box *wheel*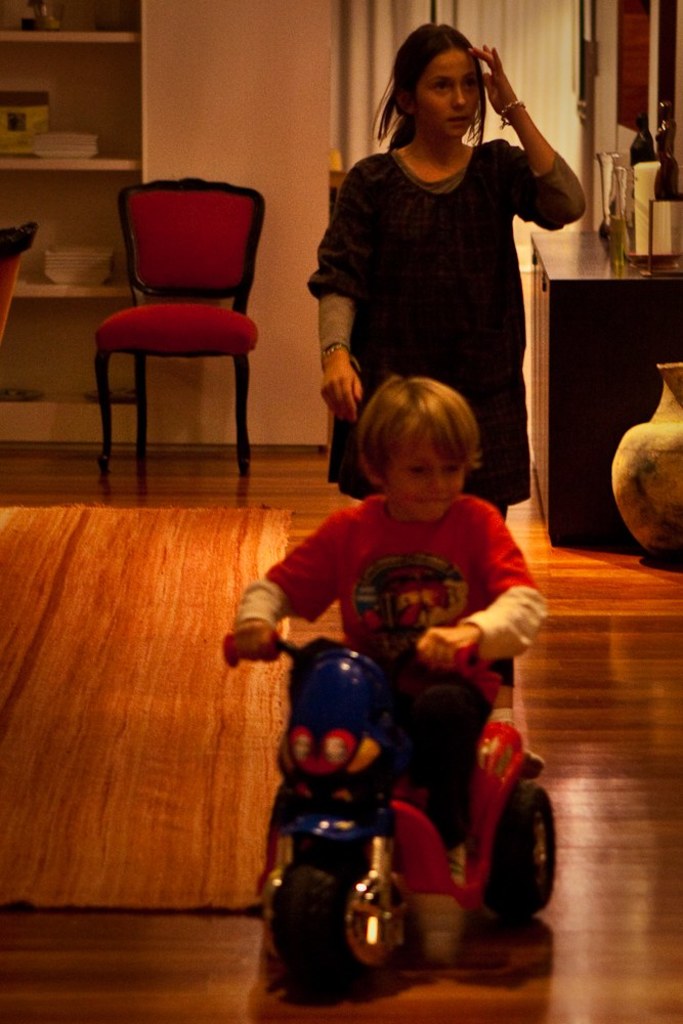
{"x1": 270, "y1": 822, "x2": 425, "y2": 1000}
